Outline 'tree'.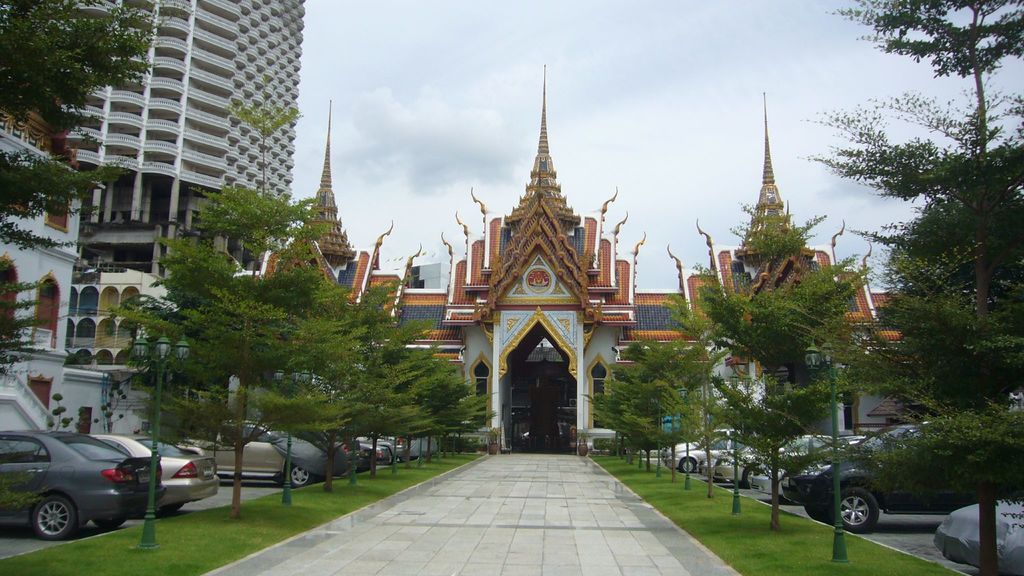
Outline: x1=118 y1=67 x2=369 y2=520.
